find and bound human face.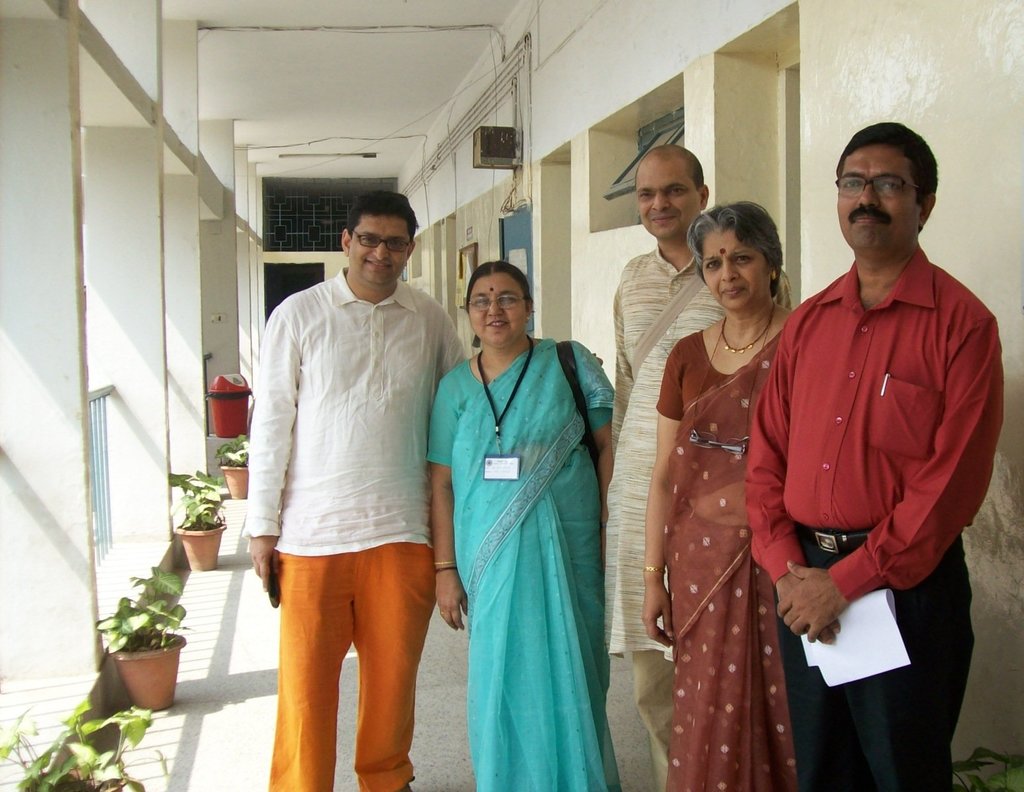
Bound: 346,216,411,284.
